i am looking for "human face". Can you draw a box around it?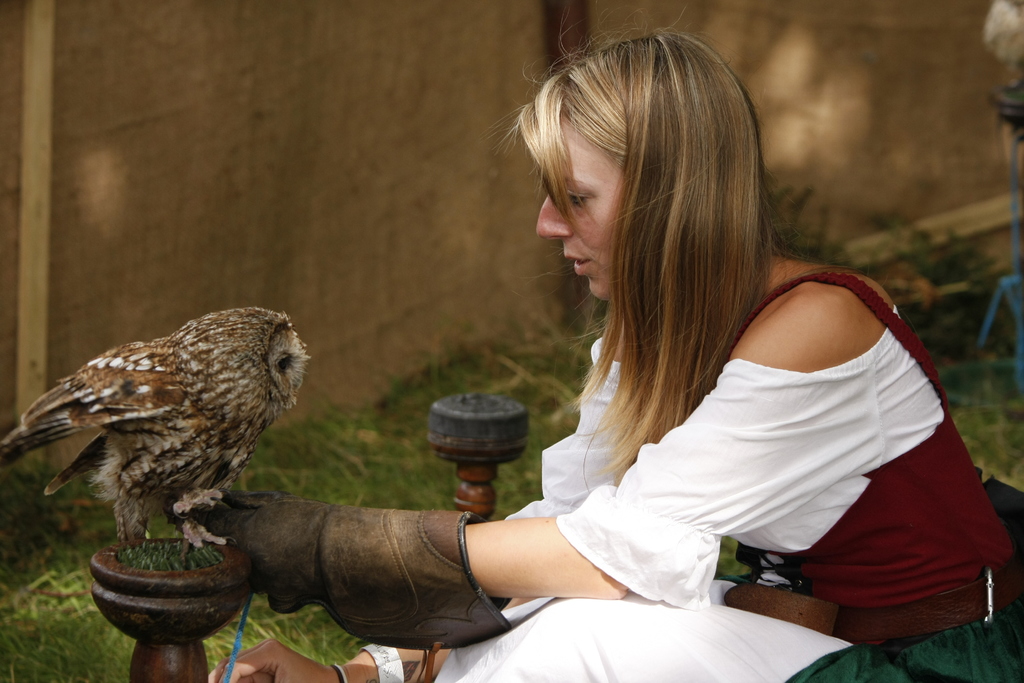
Sure, the bounding box is detection(532, 118, 627, 300).
